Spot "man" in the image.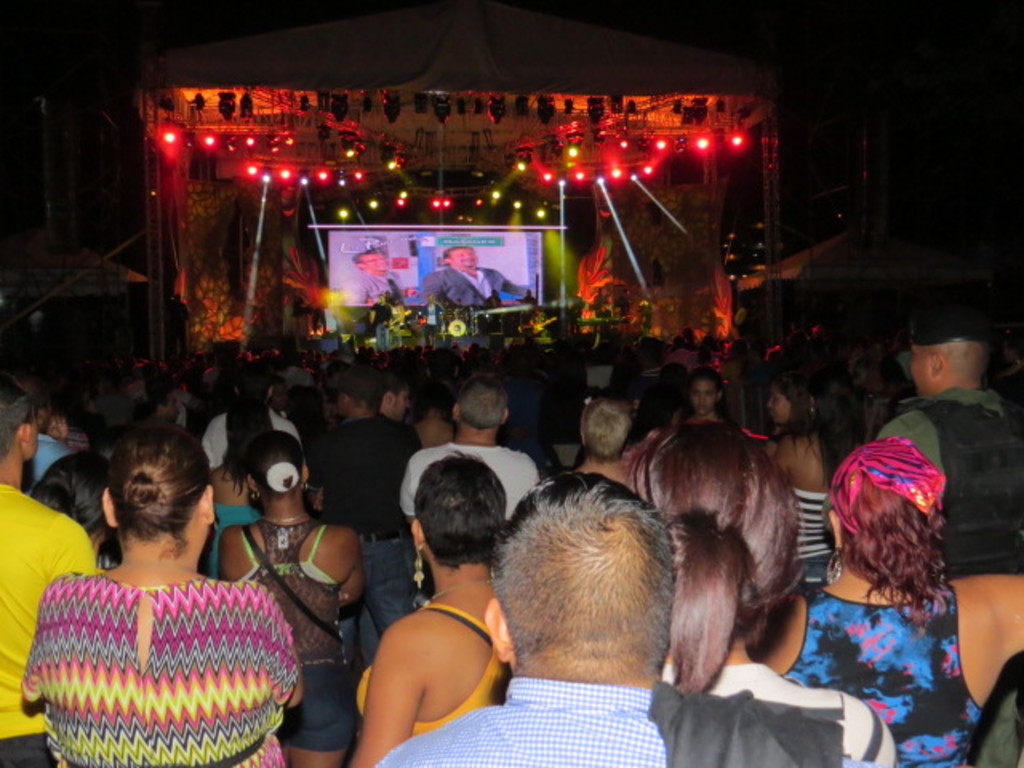
"man" found at 352:306:387:342.
